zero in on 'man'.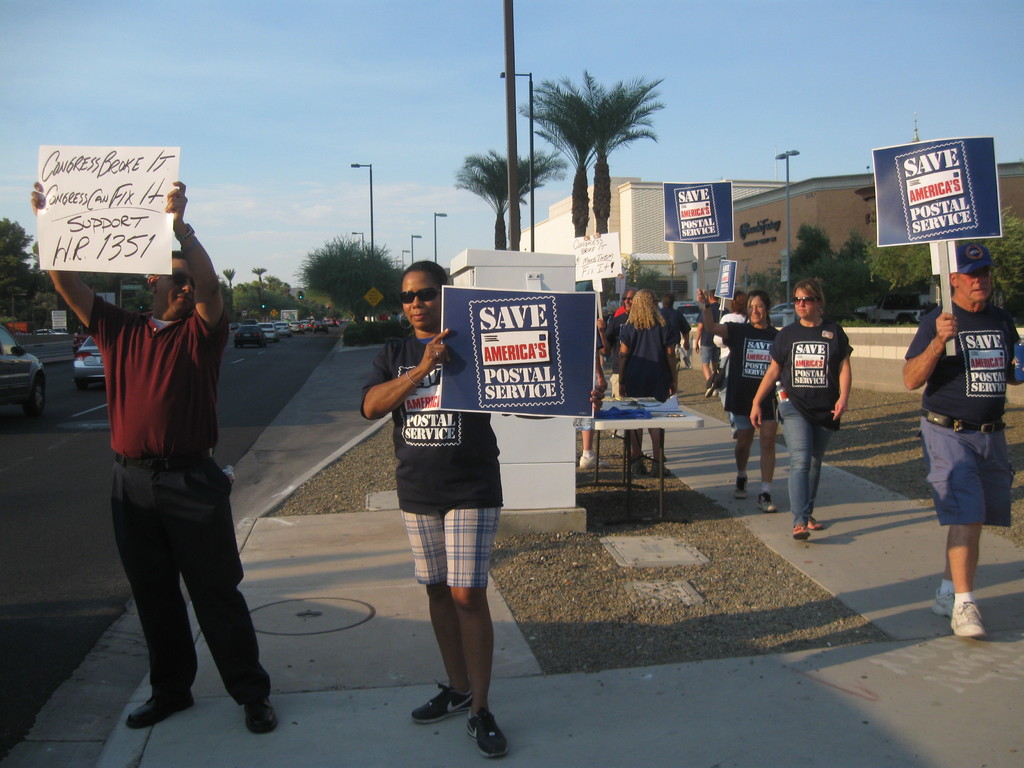
Zeroed in: bbox=(694, 287, 728, 399).
